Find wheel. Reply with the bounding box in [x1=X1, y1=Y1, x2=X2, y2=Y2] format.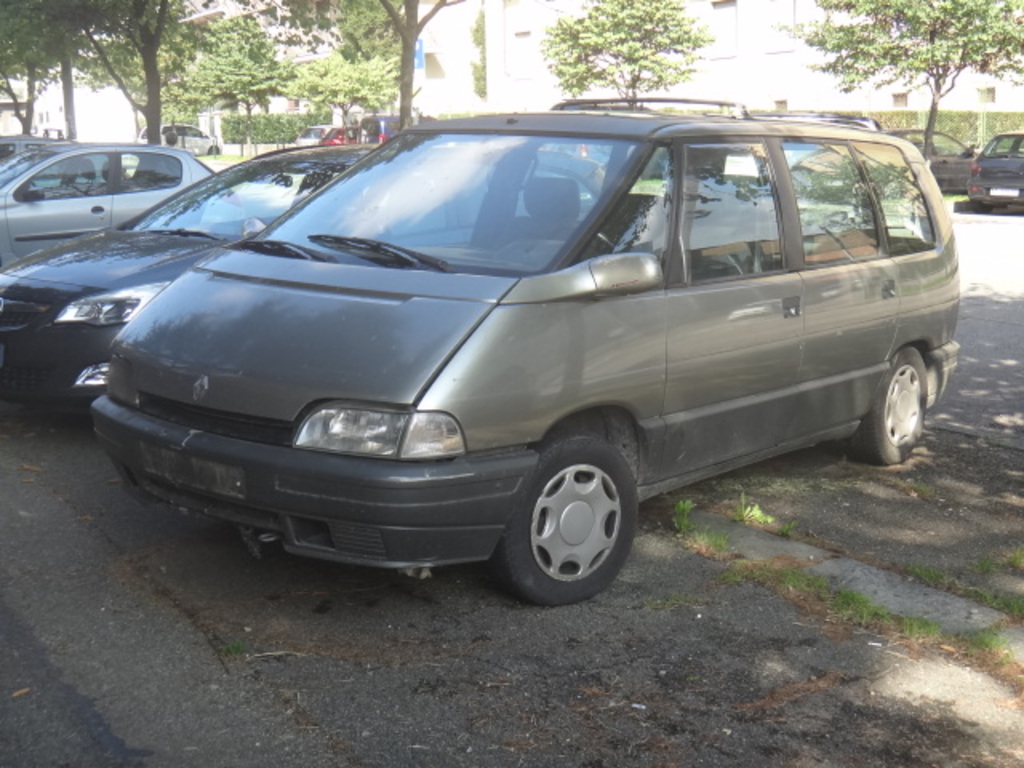
[x1=498, y1=435, x2=642, y2=598].
